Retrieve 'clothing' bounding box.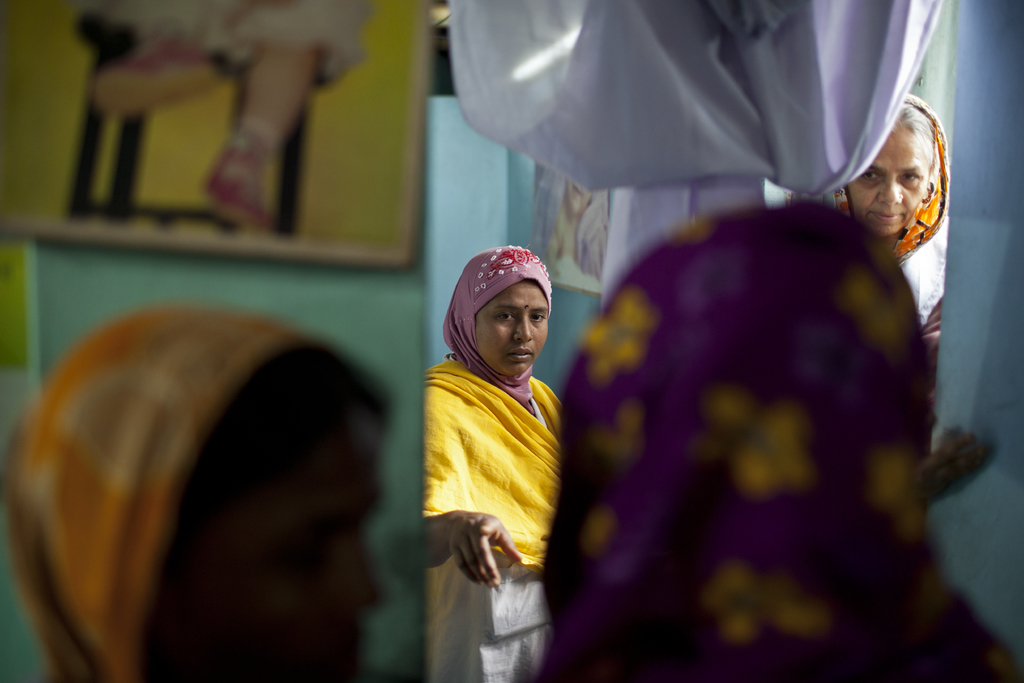
Bounding box: 545 144 964 660.
